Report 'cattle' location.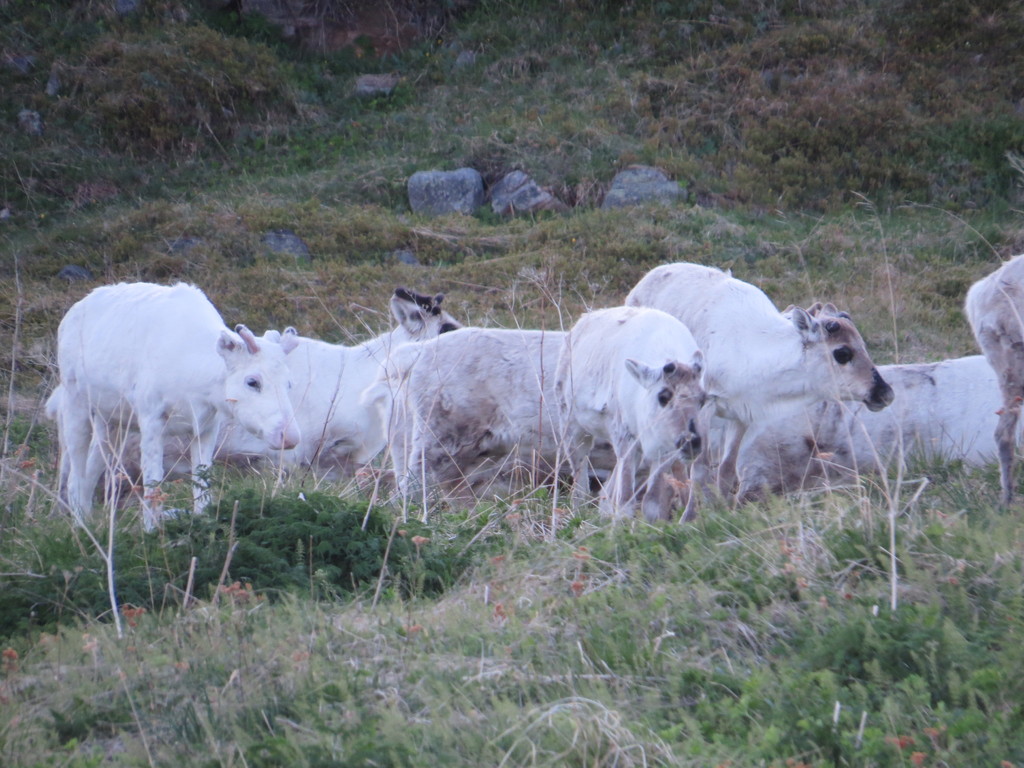
Report: left=223, top=284, right=464, bottom=501.
